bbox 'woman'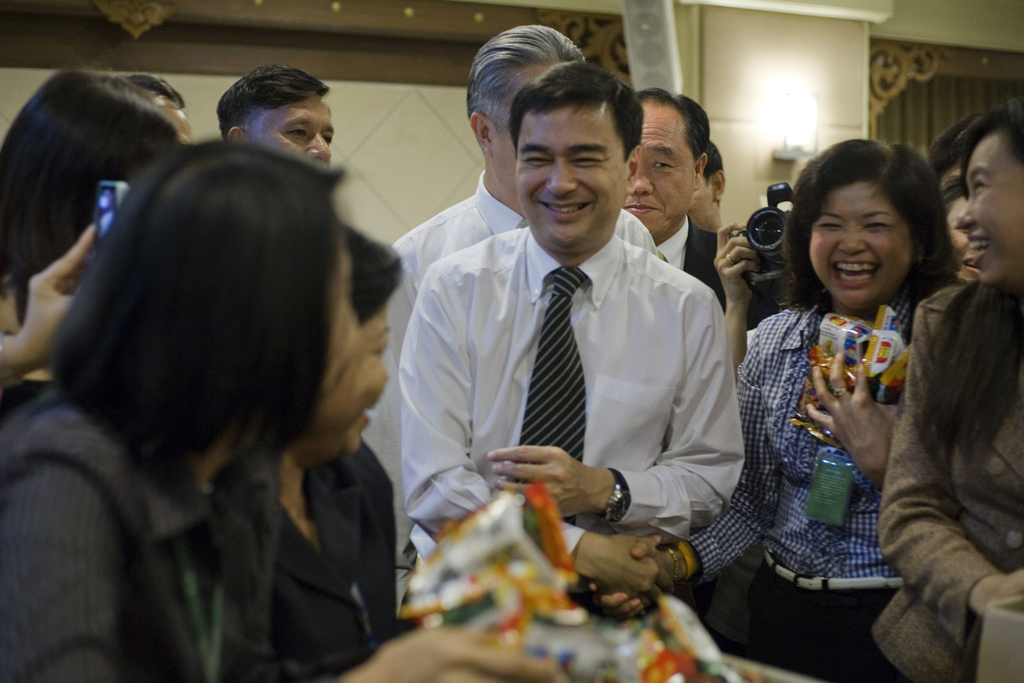
select_region(854, 96, 1022, 682)
